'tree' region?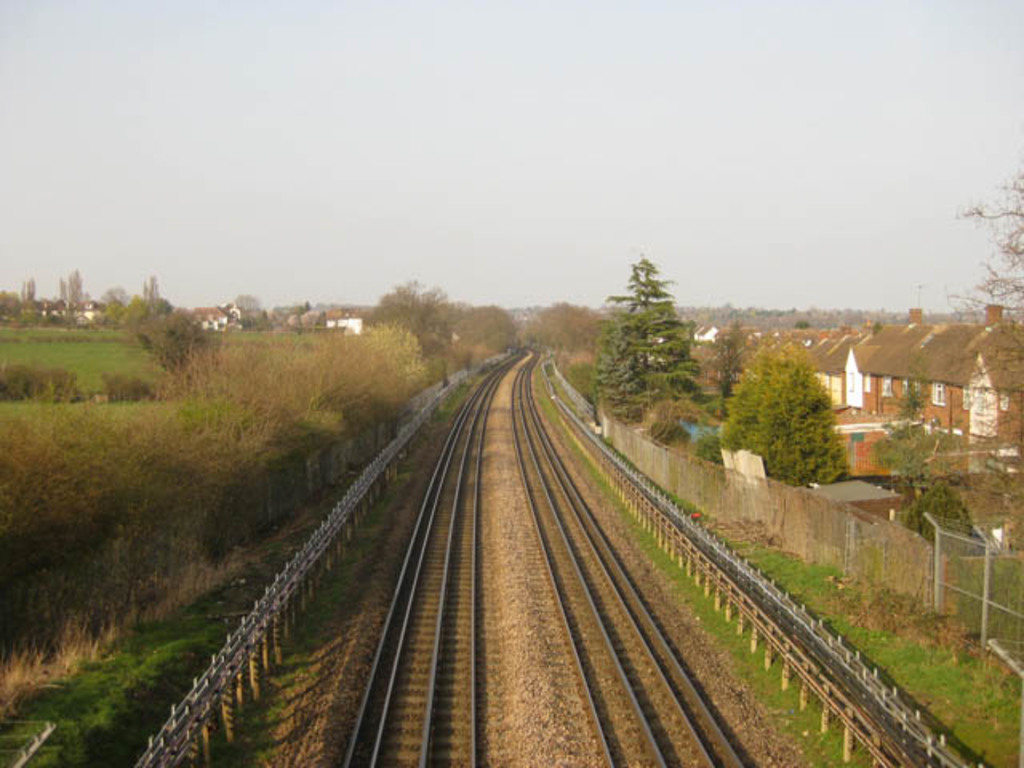
<box>643,397,715,446</box>
